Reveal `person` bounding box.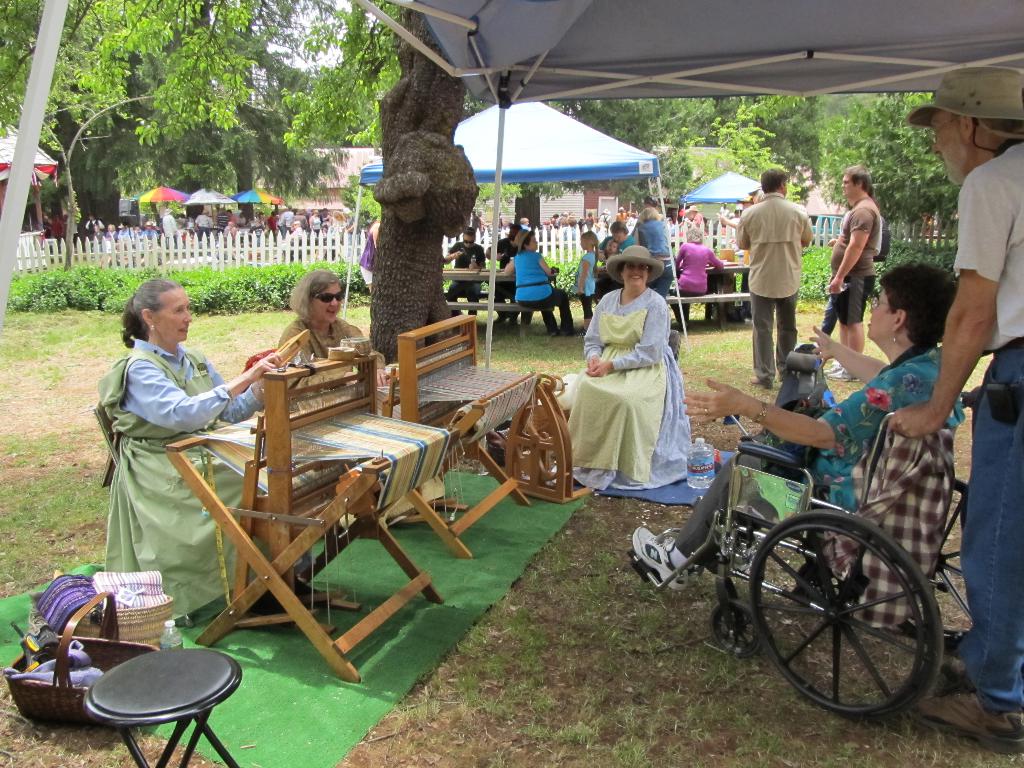
Revealed: (742,166,822,387).
